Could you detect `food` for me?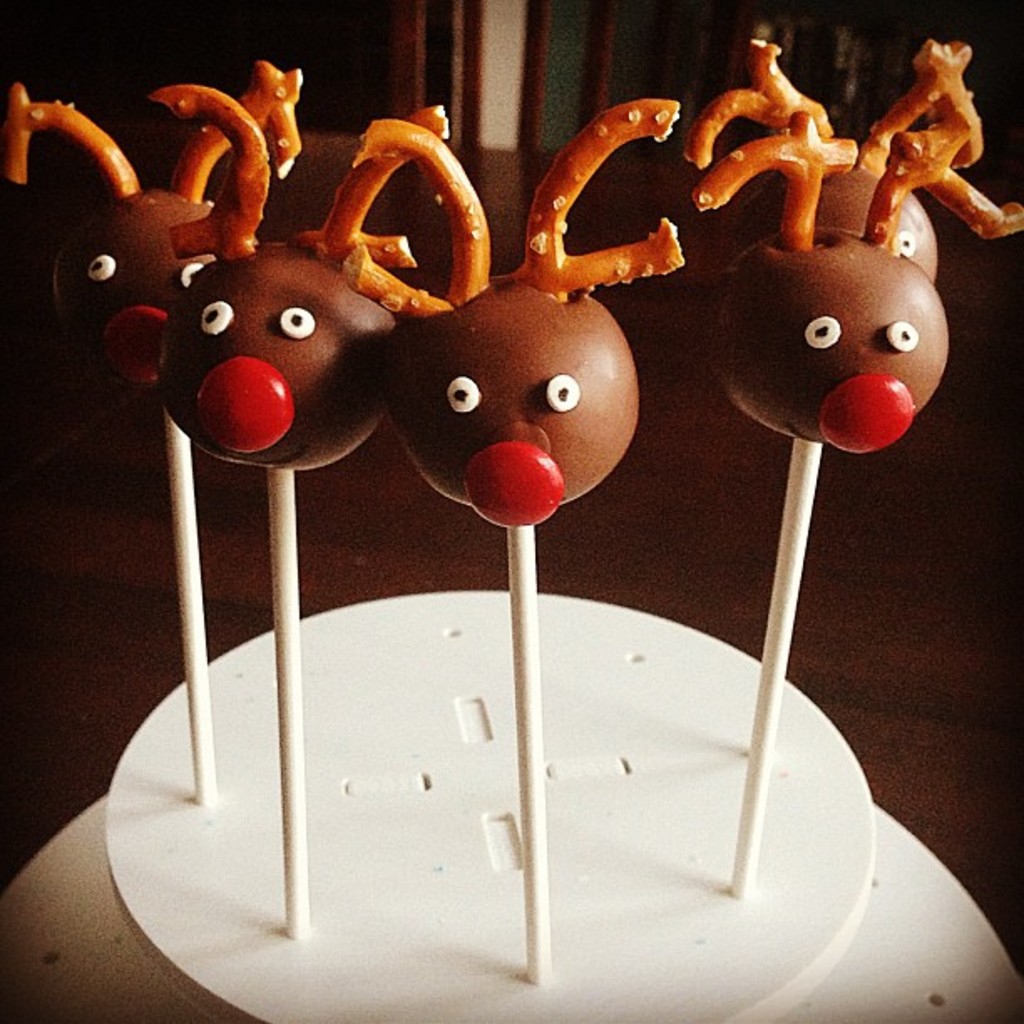
Detection result: [left=3, top=54, right=328, bottom=400].
